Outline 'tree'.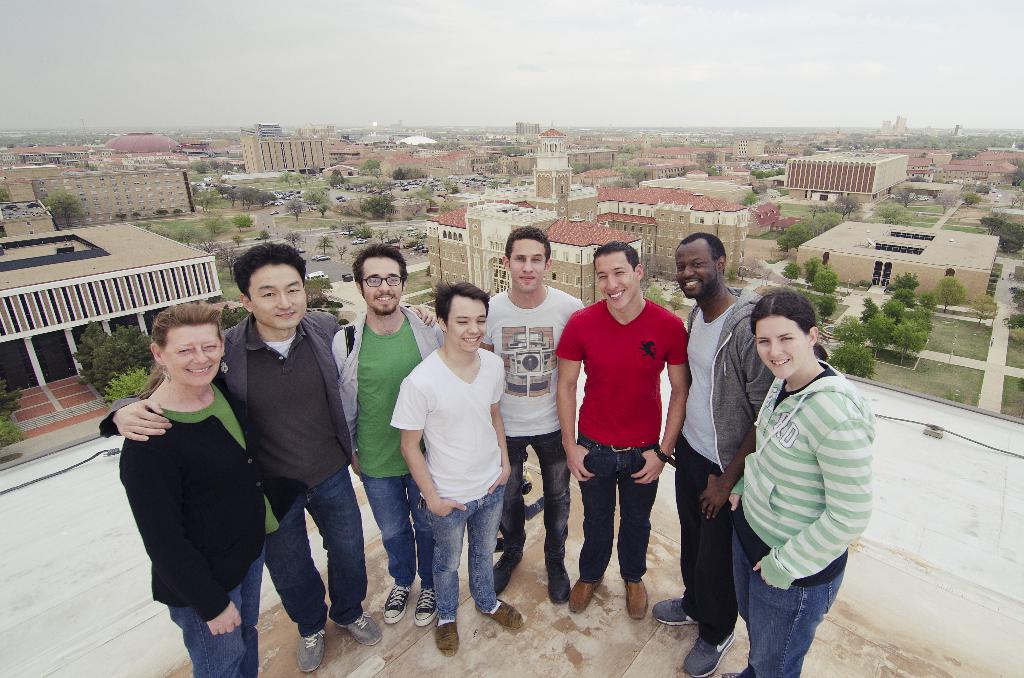
Outline: {"x1": 821, "y1": 290, "x2": 838, "y2": 318}.
